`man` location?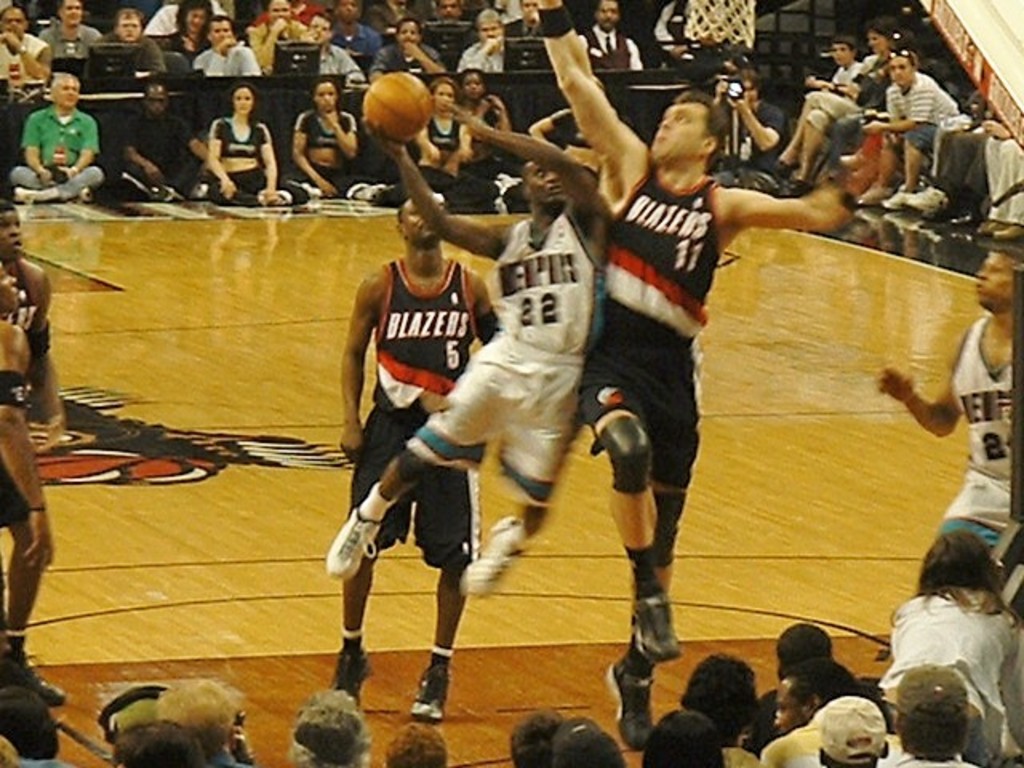
l=160, t=677, r=254, b=766
